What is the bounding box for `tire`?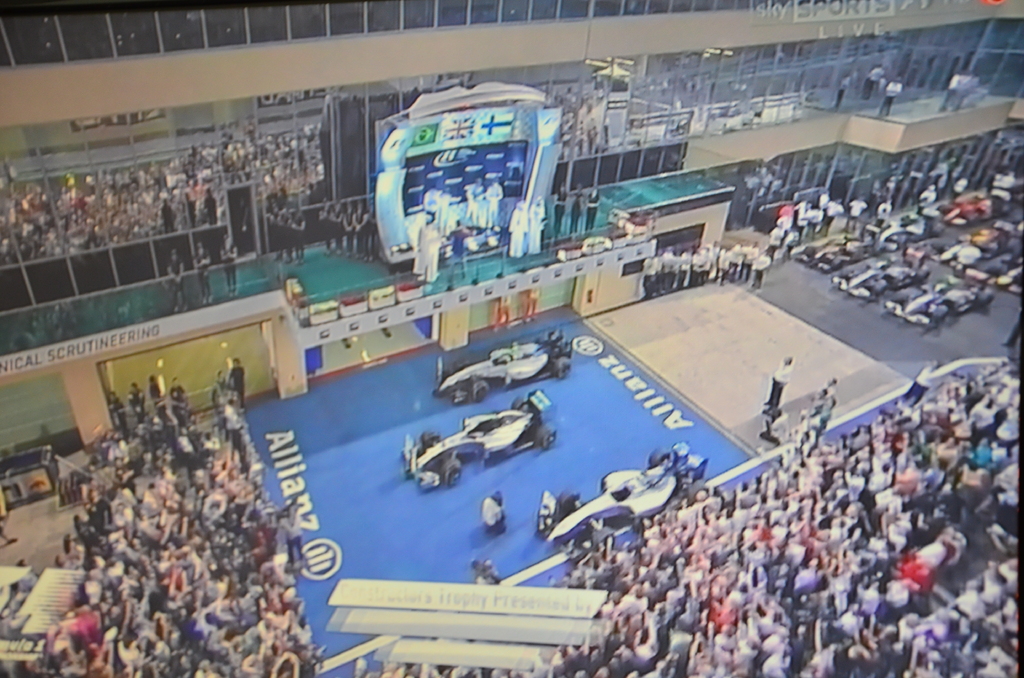
bbox=[835, 257, 845, 265].
